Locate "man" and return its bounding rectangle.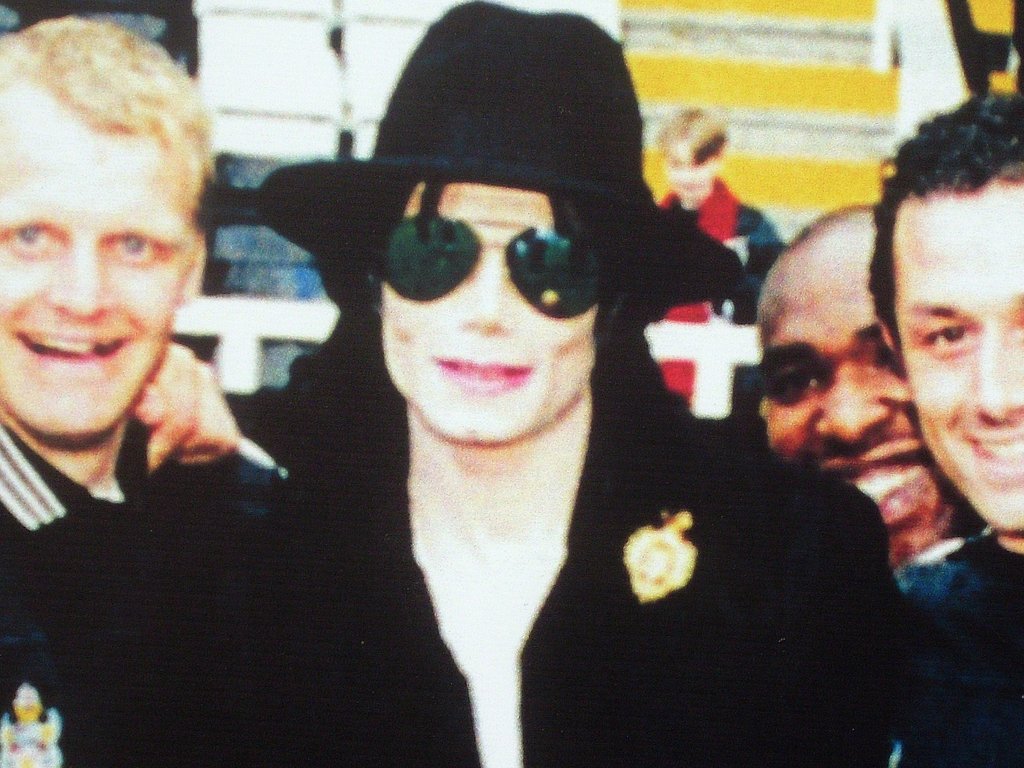
0,22,275,628.
